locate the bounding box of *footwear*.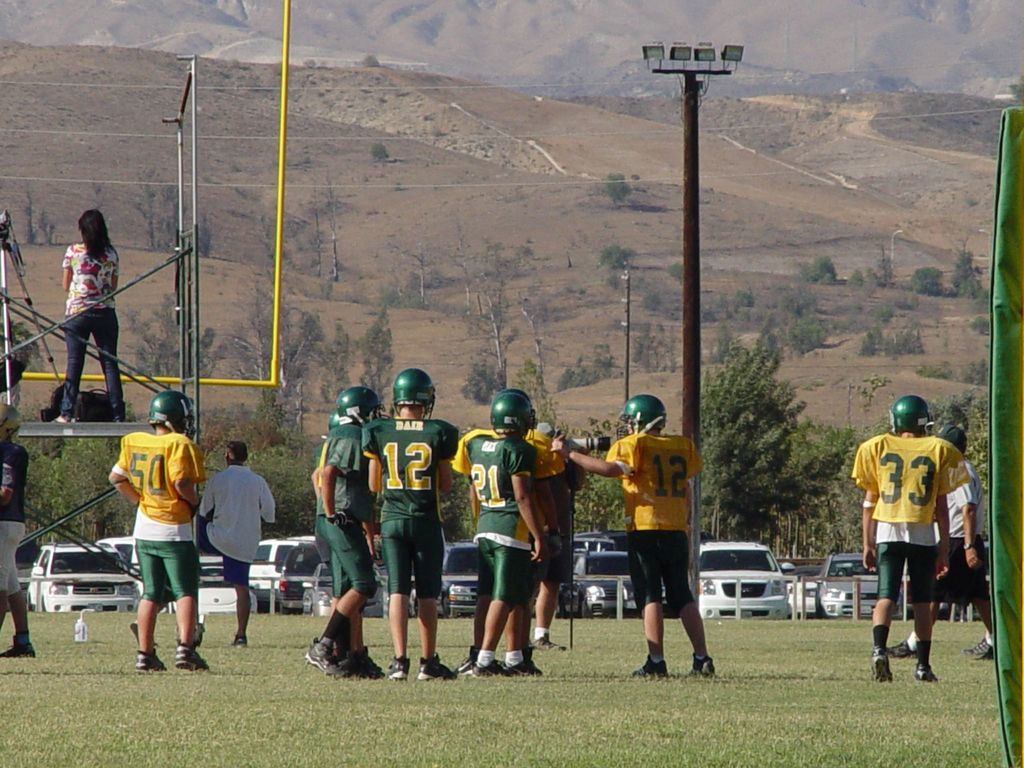
Bounding box: <region>454, 653, 478, 678</region>.
